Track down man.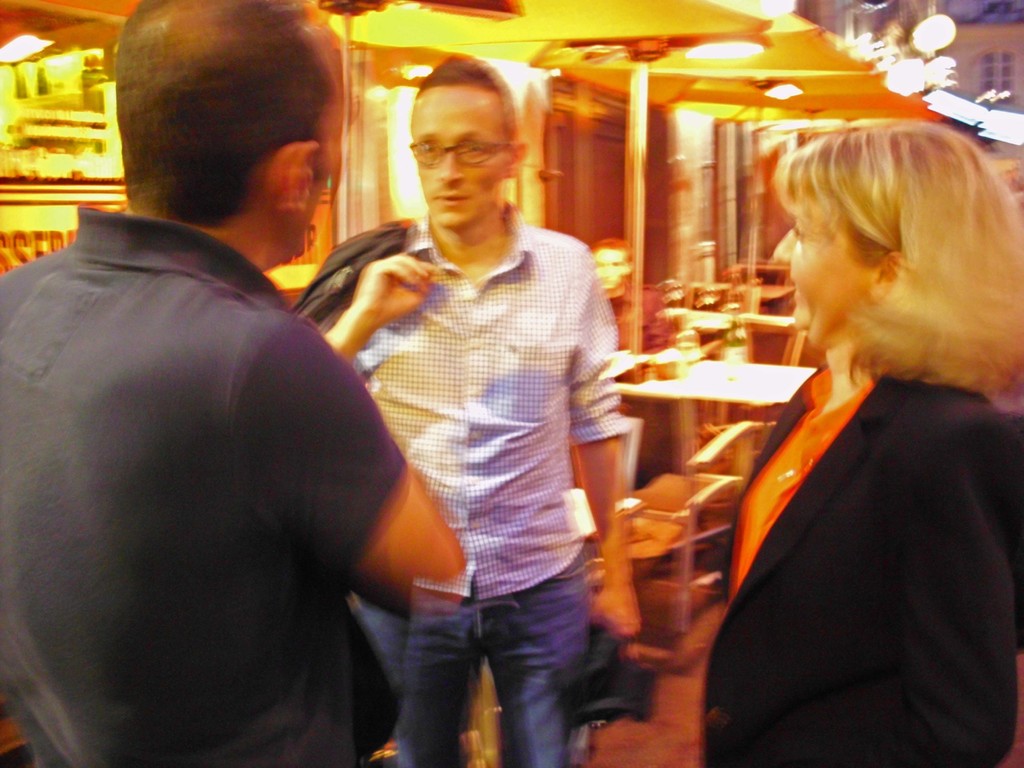
Tracked to locate(0, 0, 464, 767).
